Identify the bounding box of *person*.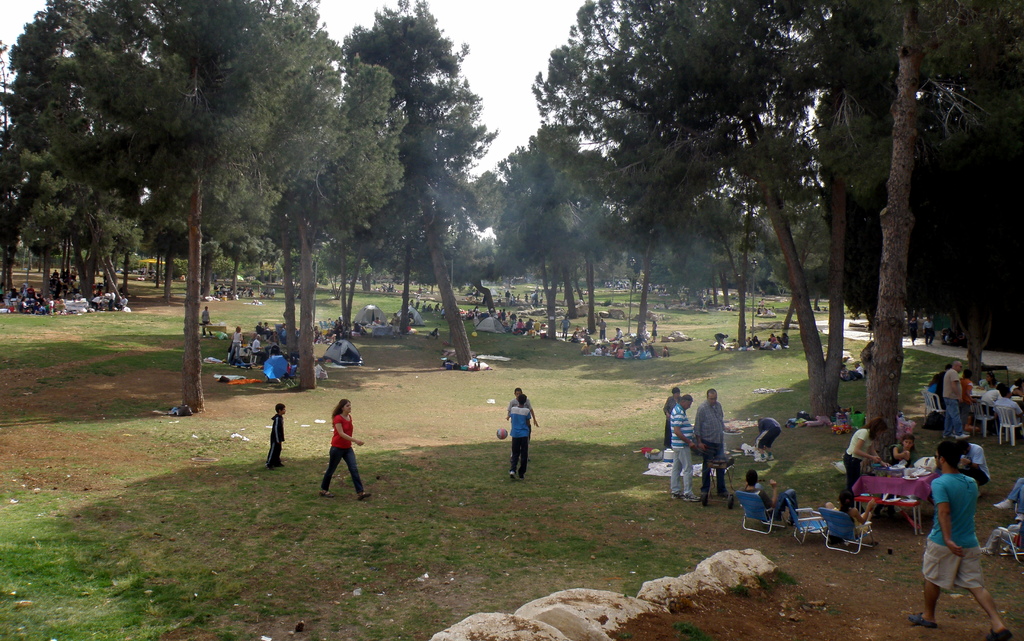
x1=822, y1=493, x2=874, y2=536.
